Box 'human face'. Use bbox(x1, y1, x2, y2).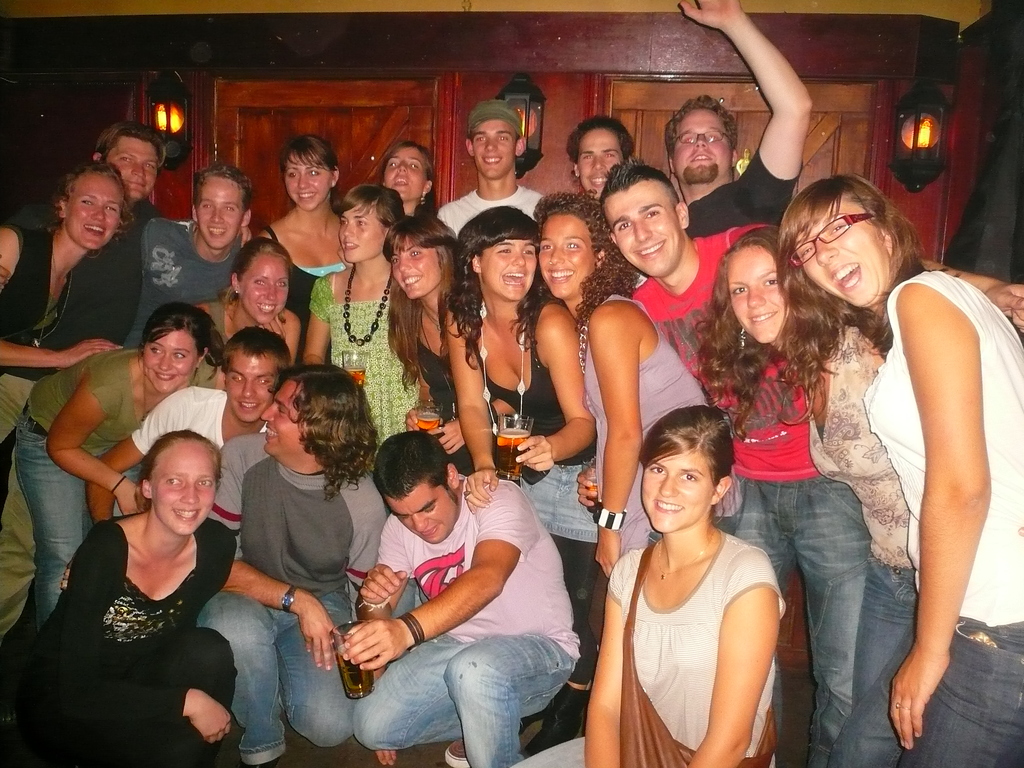
bbox(283, 152, 335, 212).
